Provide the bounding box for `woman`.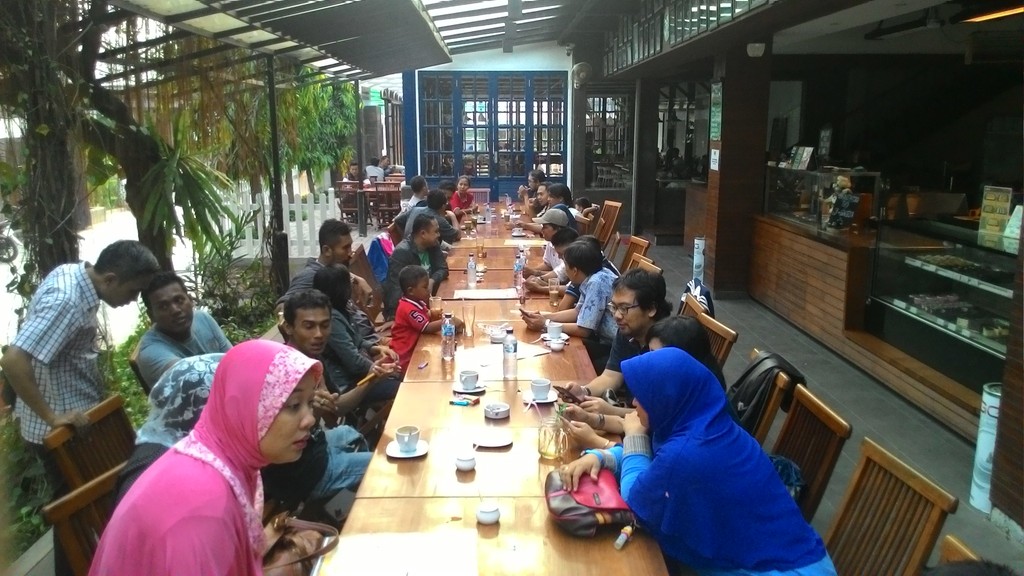
pyautogui.locateOnScreen(616, 351, 850, 575).
